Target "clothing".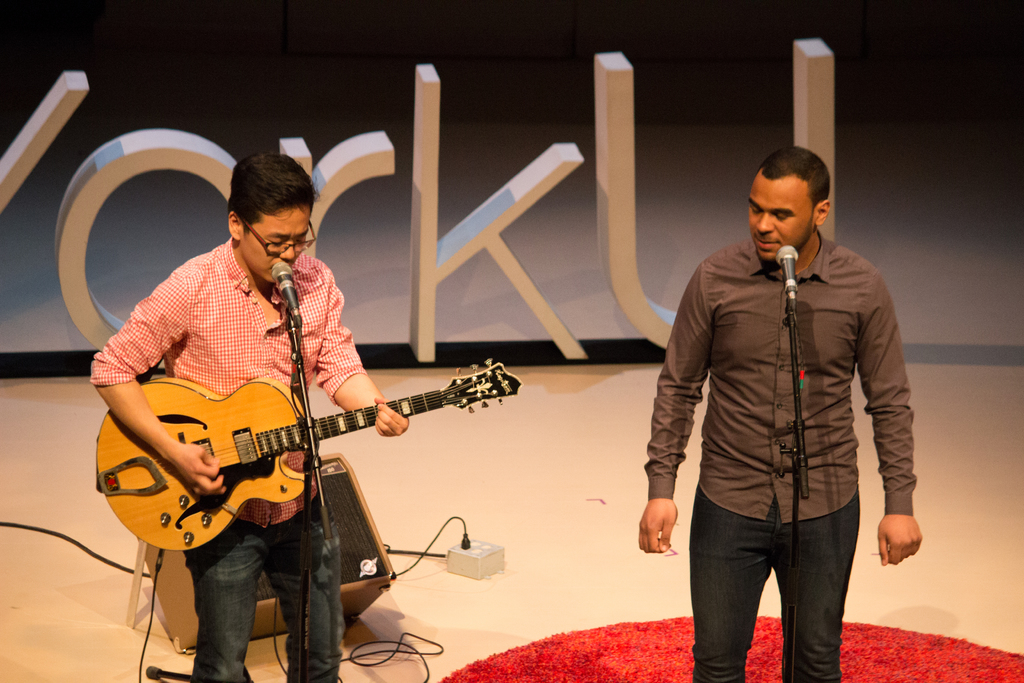
Target region: [left=640, top=219, right=925, bottom=682].
